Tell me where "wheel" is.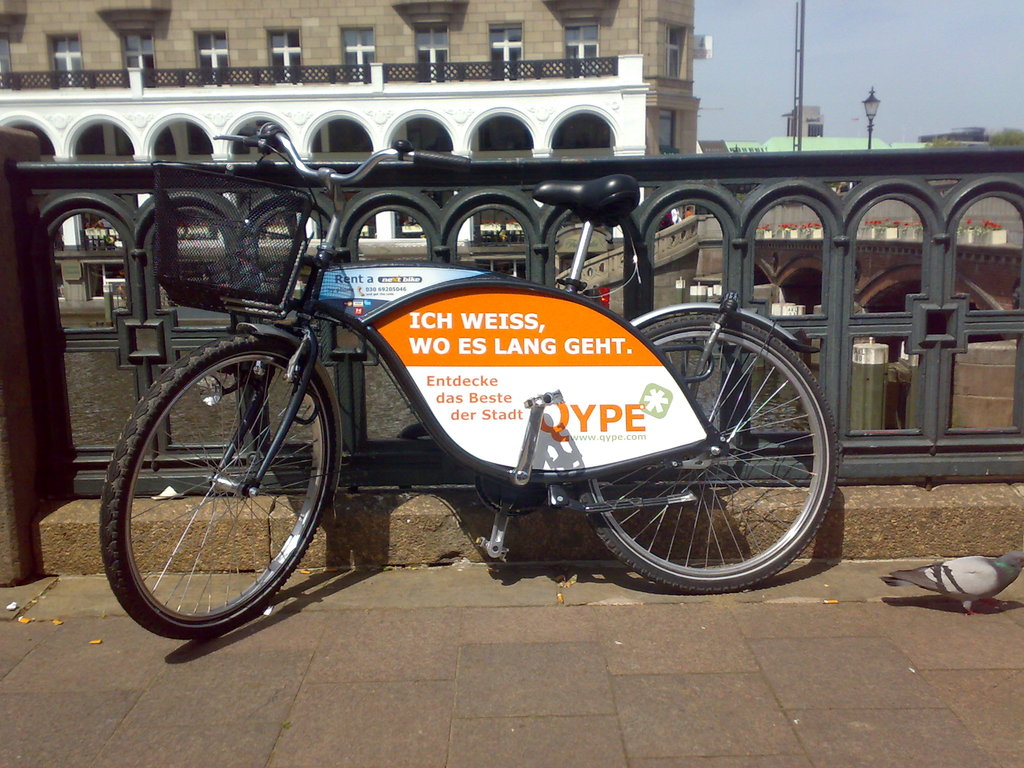
"wheel" is at l=94, t=336, r=344, b=641.
